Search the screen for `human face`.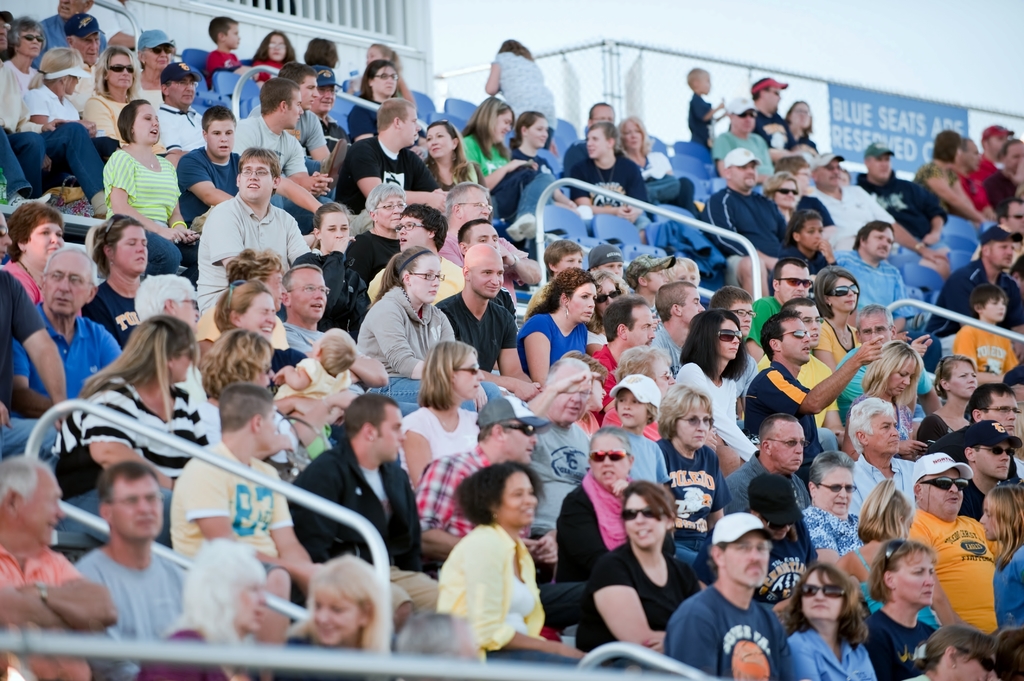
Found at <region>377, 403, 412, 458</region>.
